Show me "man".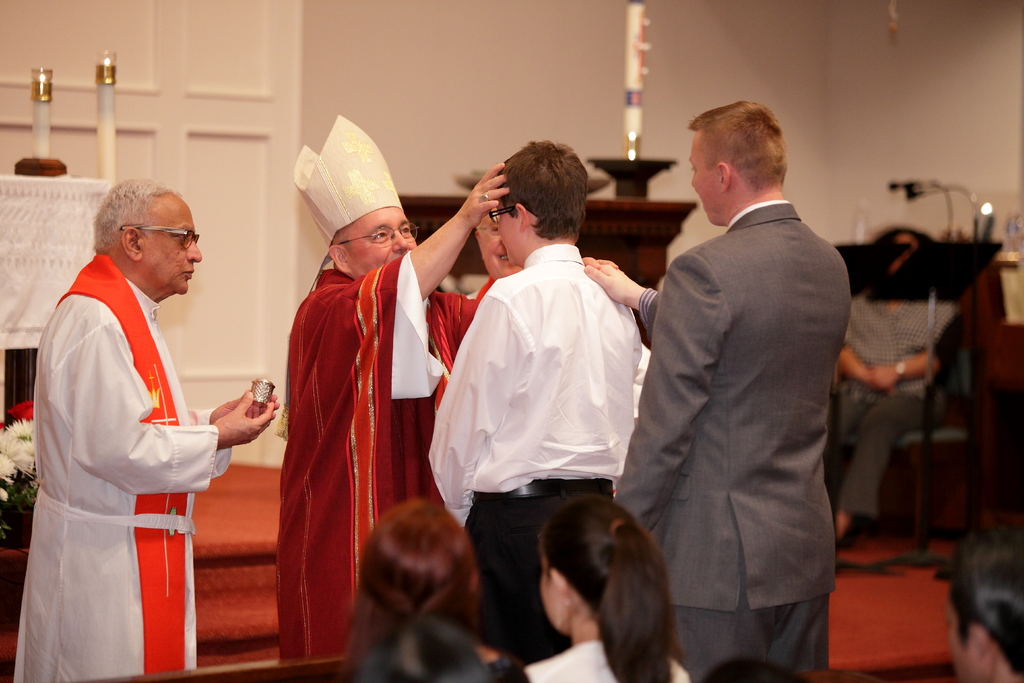
"man" is here: 426/139/643/662.
